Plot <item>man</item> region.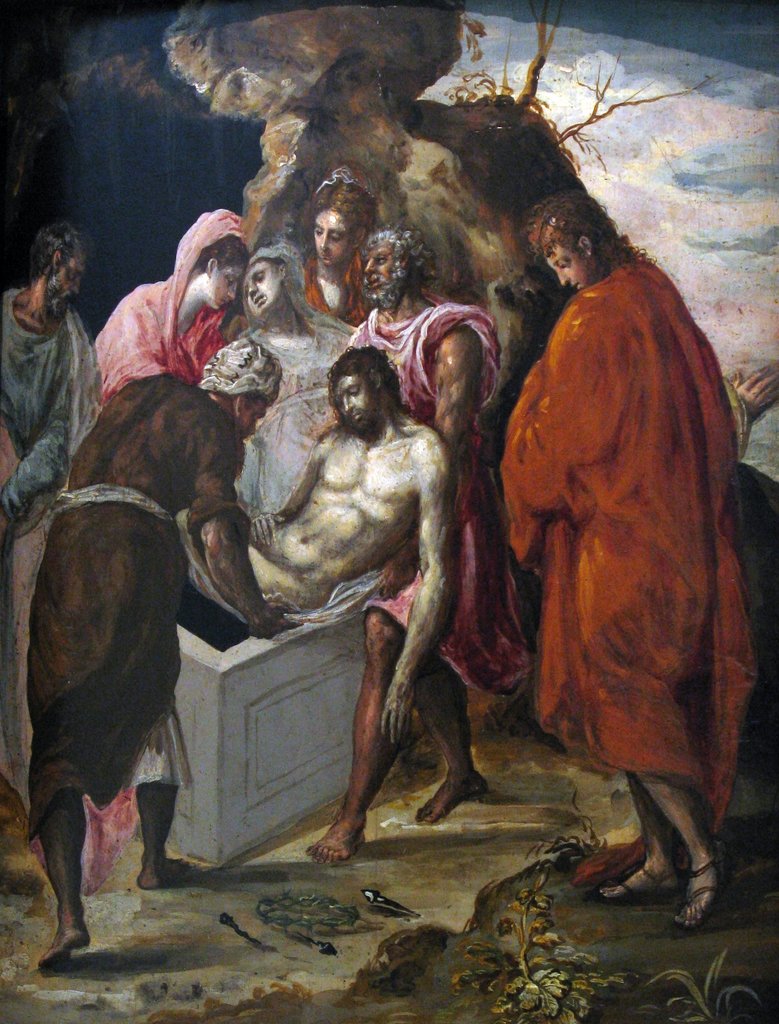
Plotted at (179,345,462,746).
